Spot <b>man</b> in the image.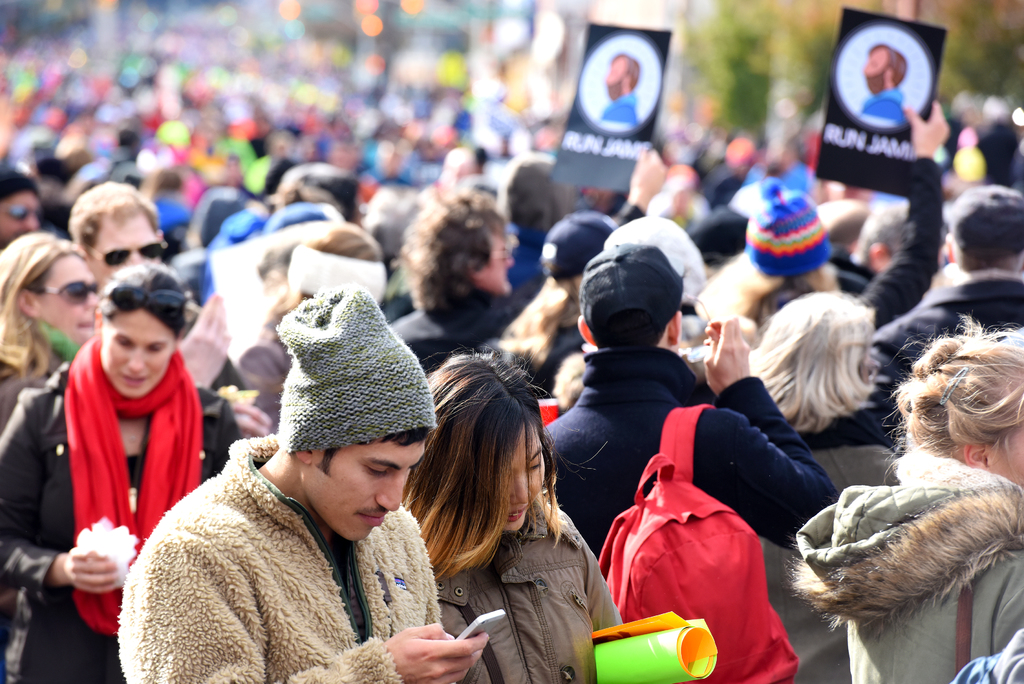
<b>man</b> found at BBox(71, 177, 173, 295).
